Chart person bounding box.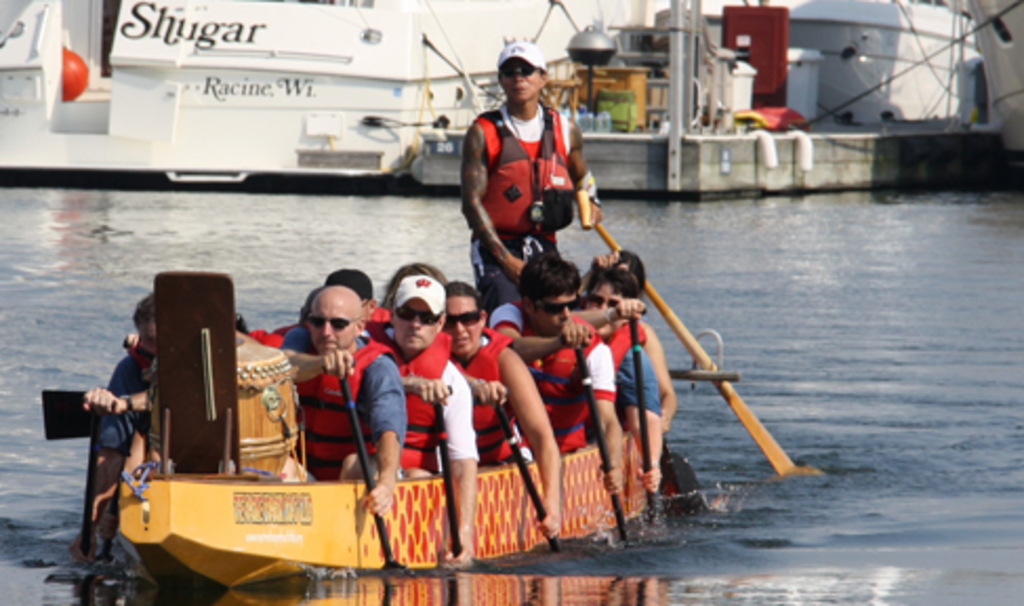
Charted: bbox=[278, 286, 404, 520].
